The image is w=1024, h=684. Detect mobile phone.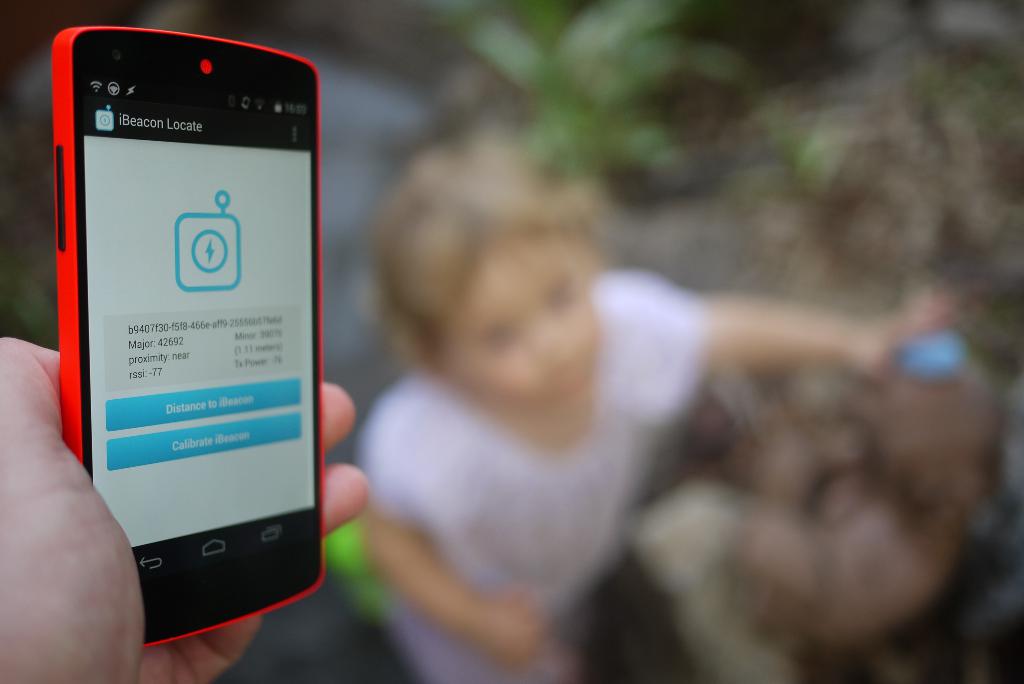
Detection: 36,1,325,639.
